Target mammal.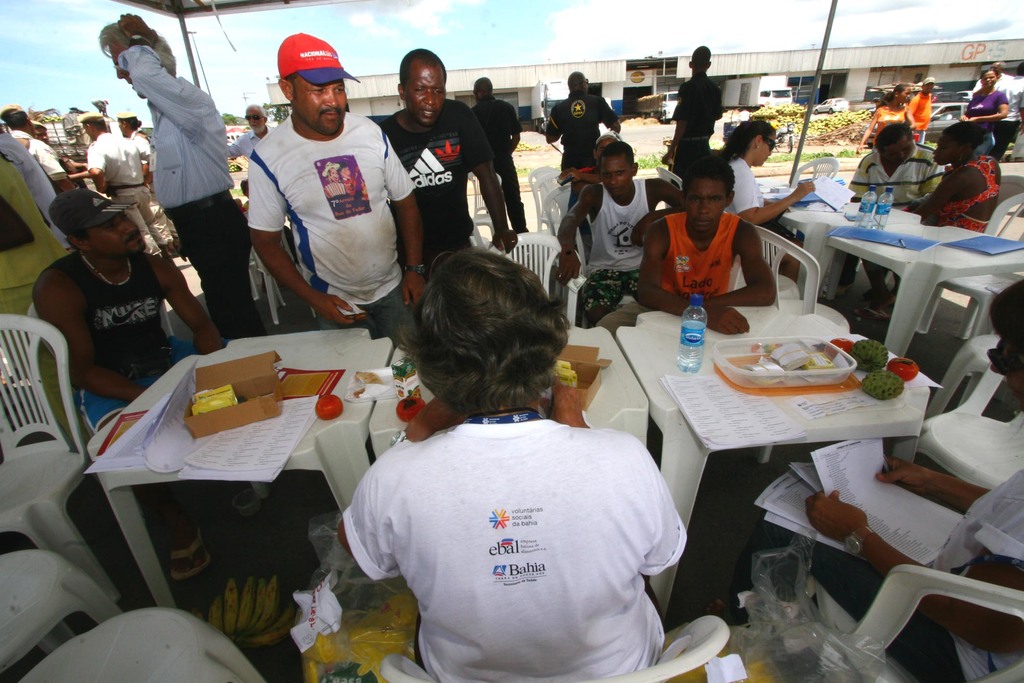
Target region: [467,76,527,231].
